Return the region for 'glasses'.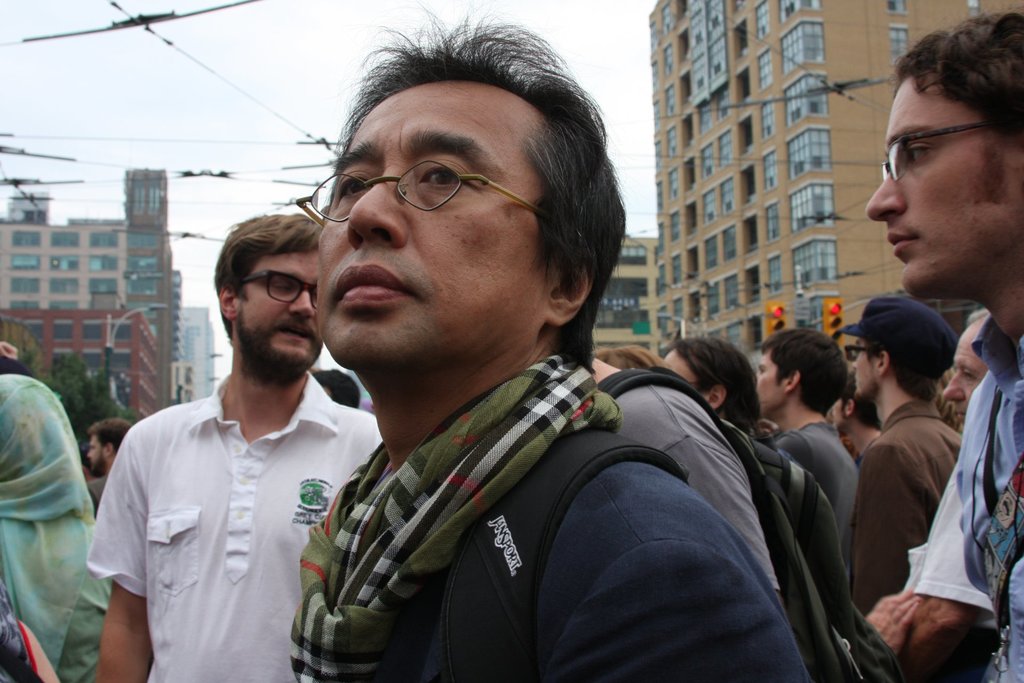
pyautogui.locateOnScreen(877, 117, 993, 182).
